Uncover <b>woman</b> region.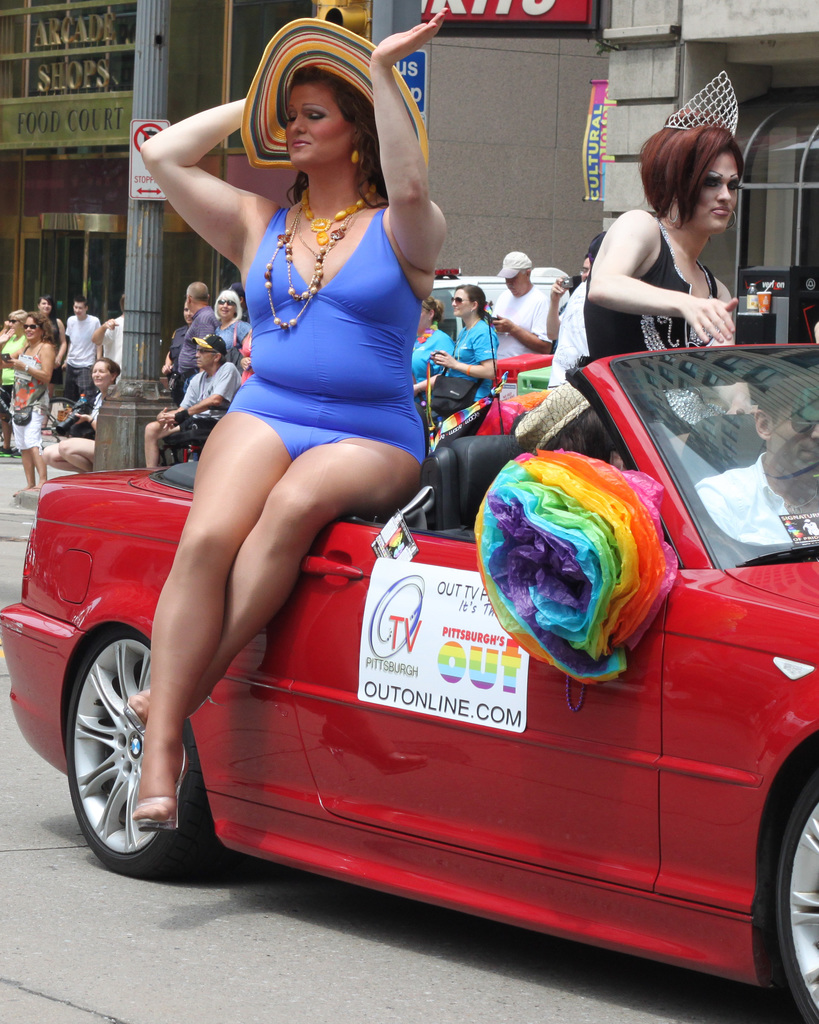
Uncovered: region(215, 292, 253, 367).
